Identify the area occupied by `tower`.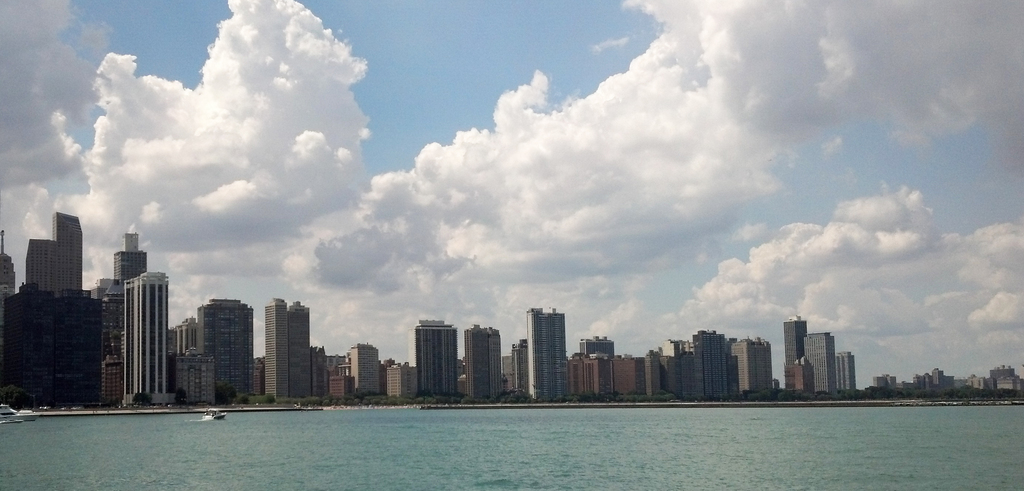
Area: (x1=509, y1=300, x2=576, y2=406).
